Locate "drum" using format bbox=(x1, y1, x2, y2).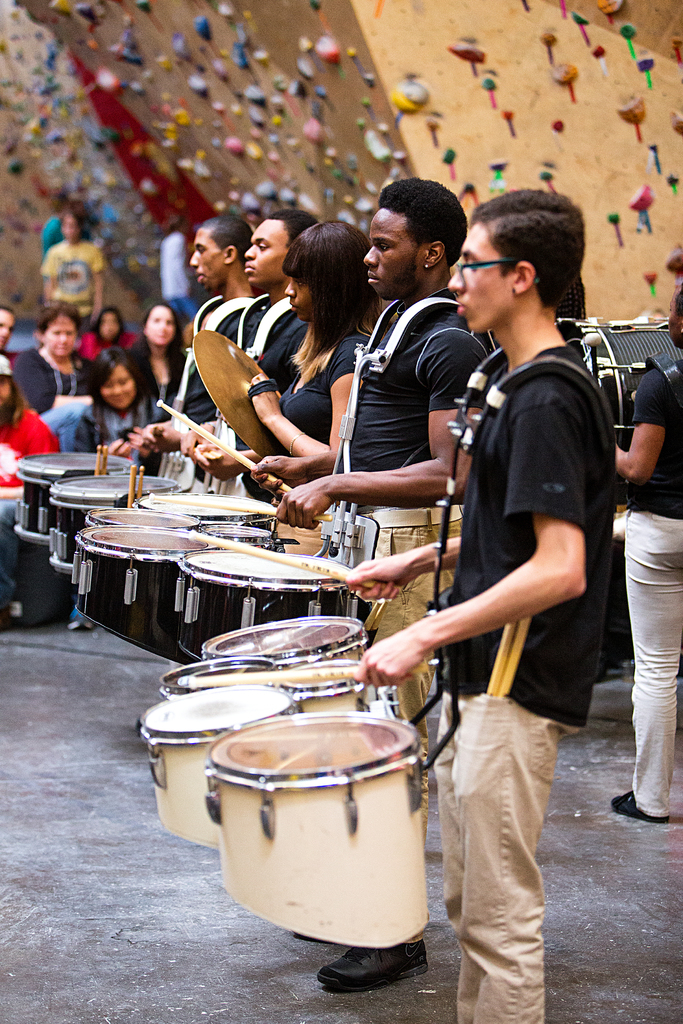
bbox=(65, 522, 217, 662).
